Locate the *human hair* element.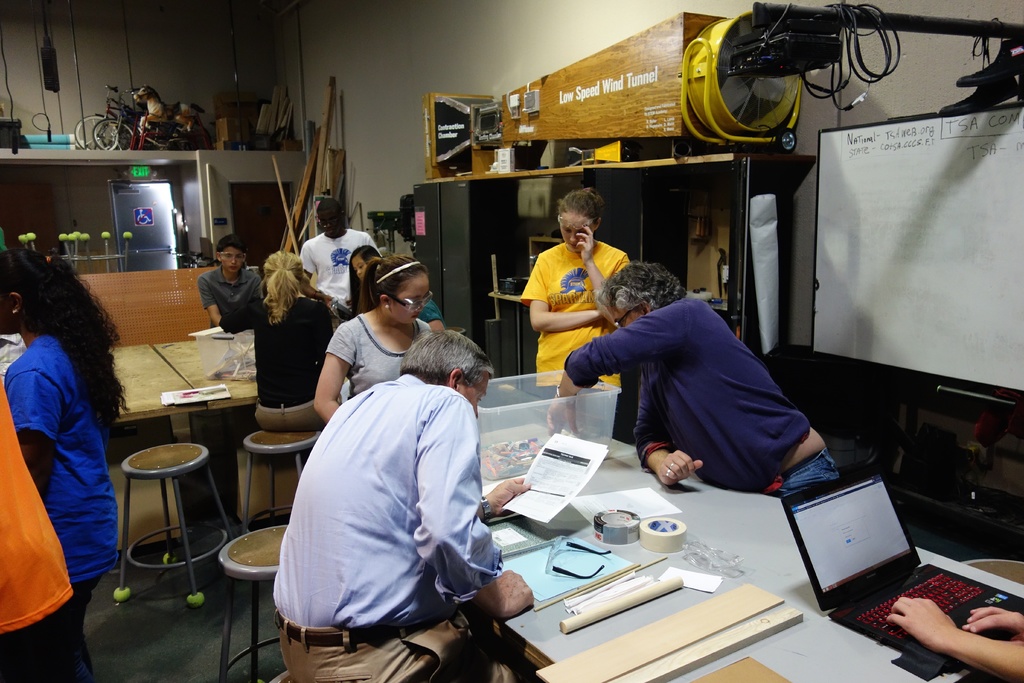
Element bbox: Rect(404, 329, 495, 404).
